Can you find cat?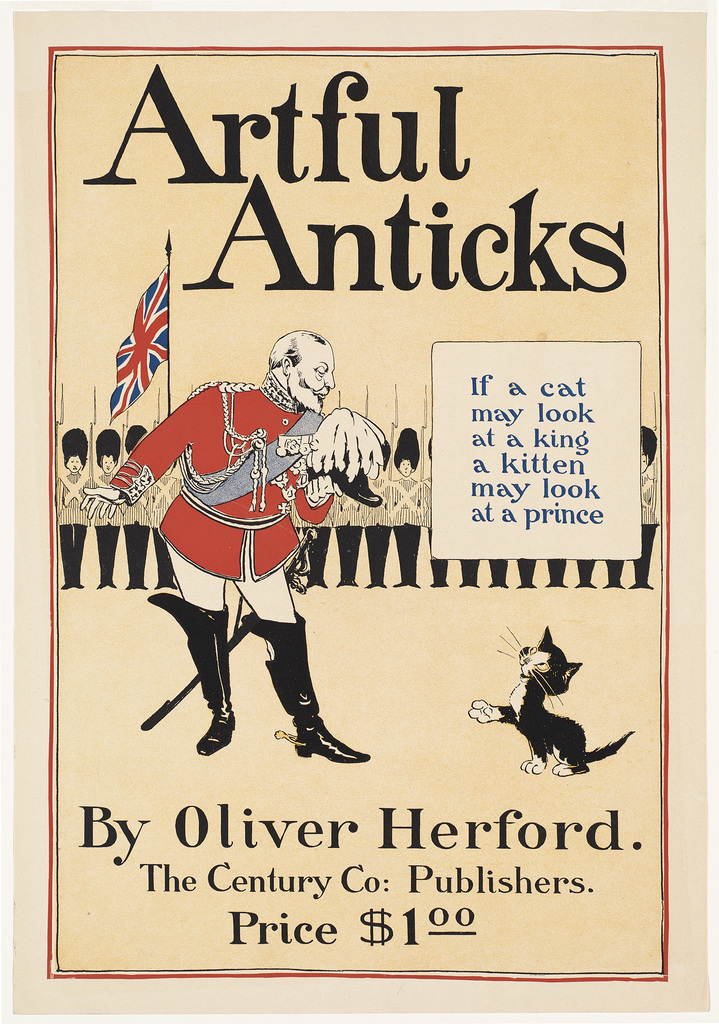
Yes, bounding box: {"left": 468, "top": 628, "right": 630, "bottom": 776}.
